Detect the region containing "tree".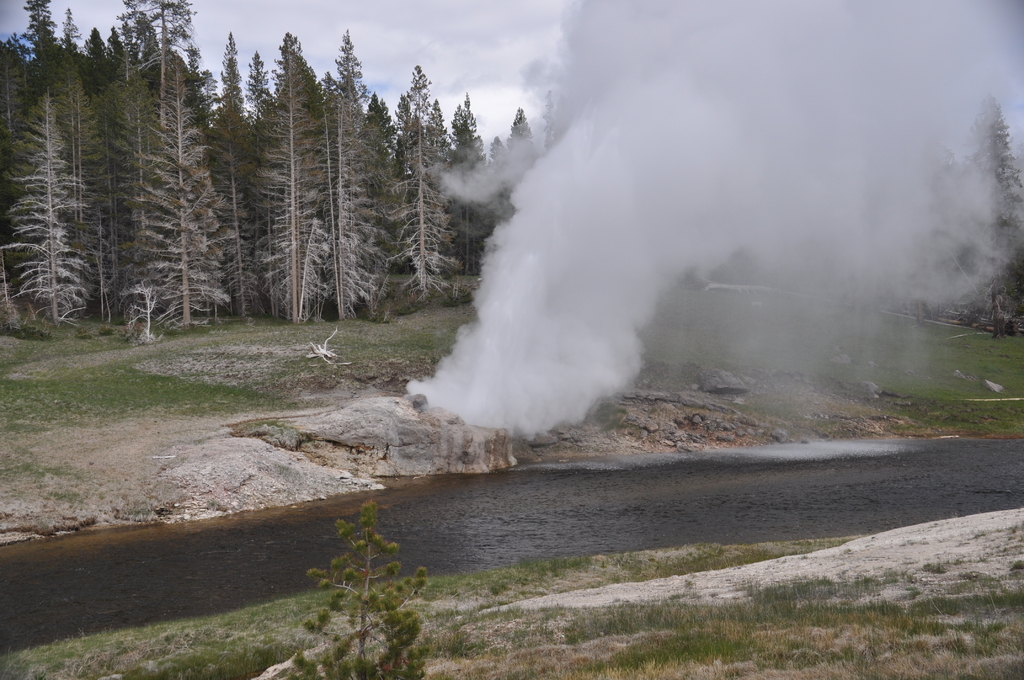
[left=353, top=96, right=401, bottom=149].
